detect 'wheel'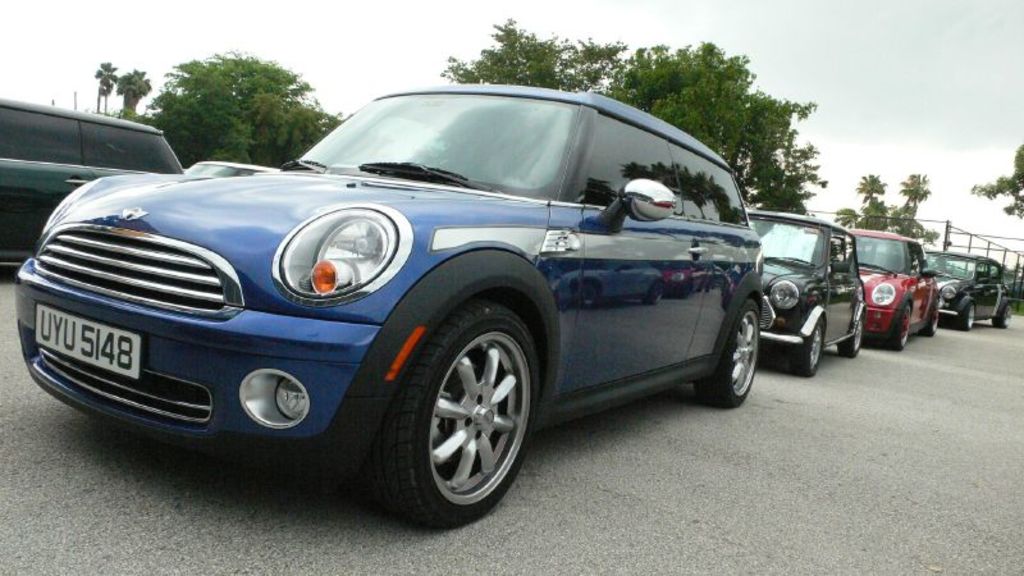
l=959, t=305, r=975, b=333
